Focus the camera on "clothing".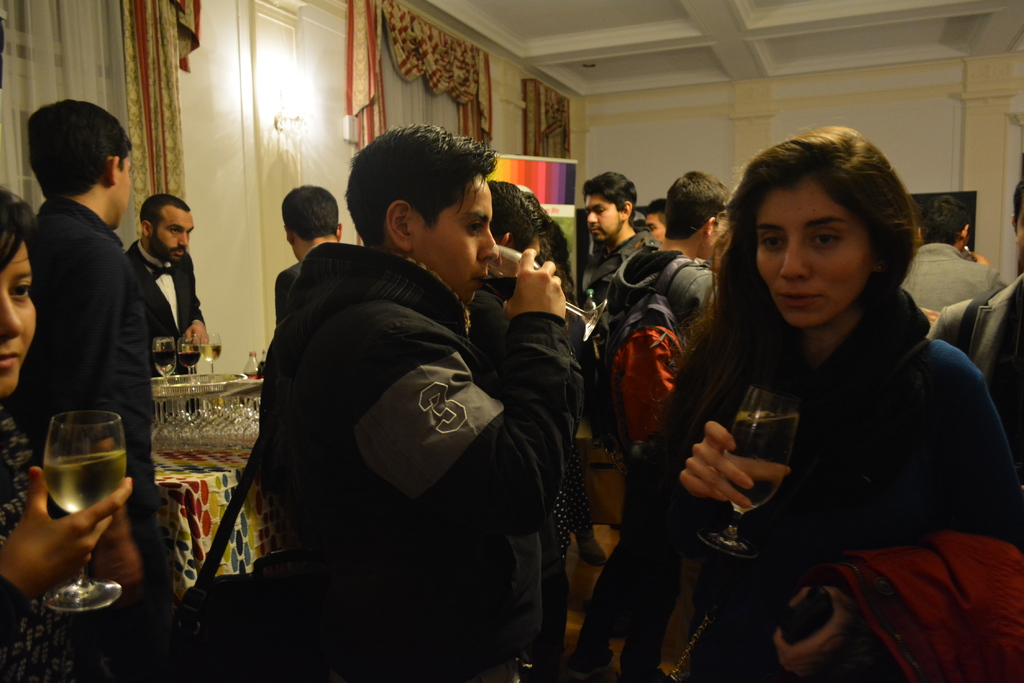
Focus region: 255 235 584 682.
